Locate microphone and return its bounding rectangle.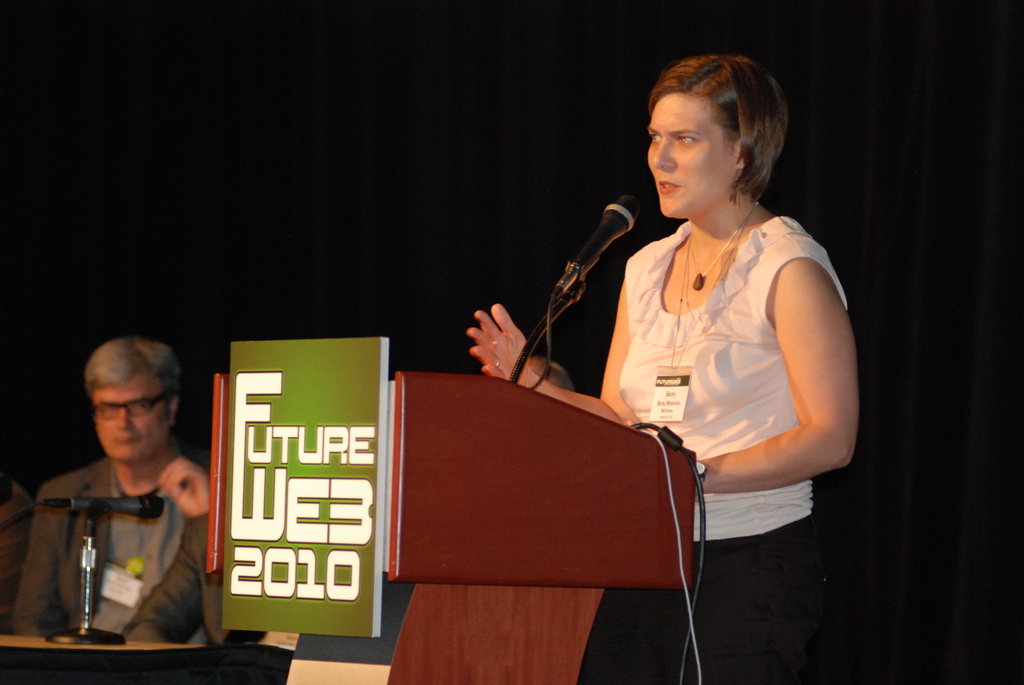
Rect(47, 496, 166, 515).
